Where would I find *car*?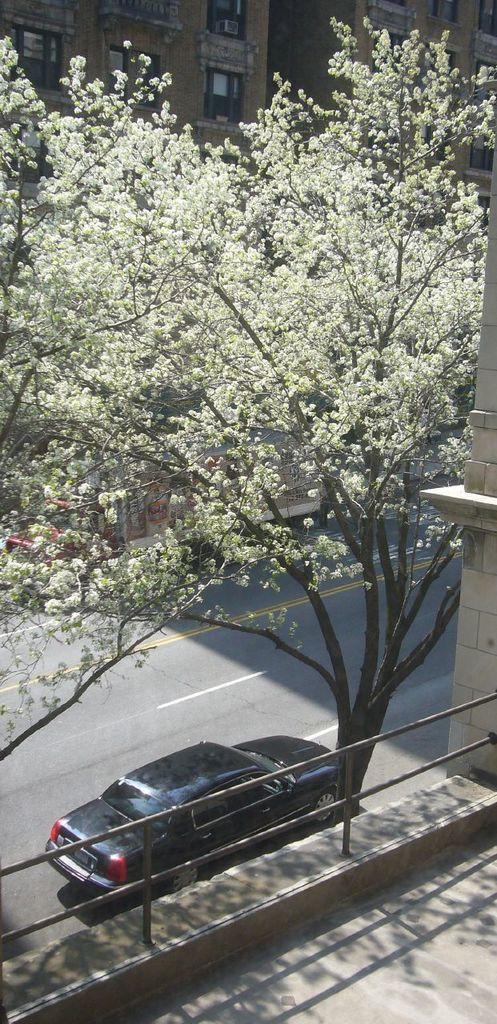
At (41,732,351,926).
